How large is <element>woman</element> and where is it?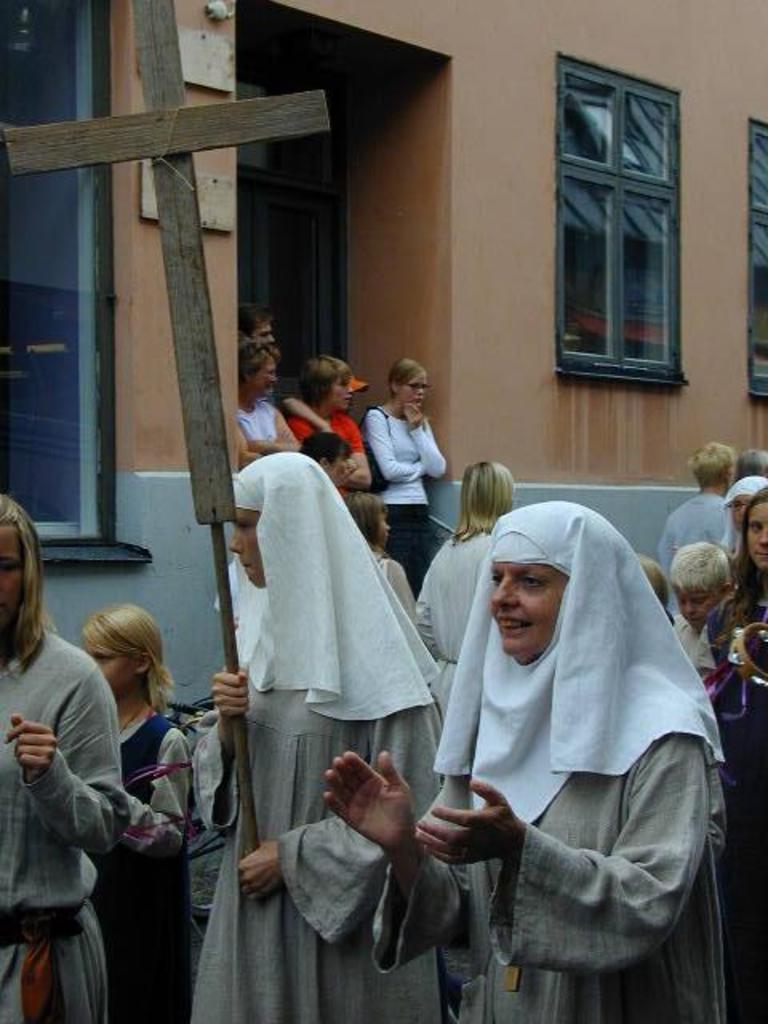
Bounding box: (left=358, top=355, right=443, bottom=589).
